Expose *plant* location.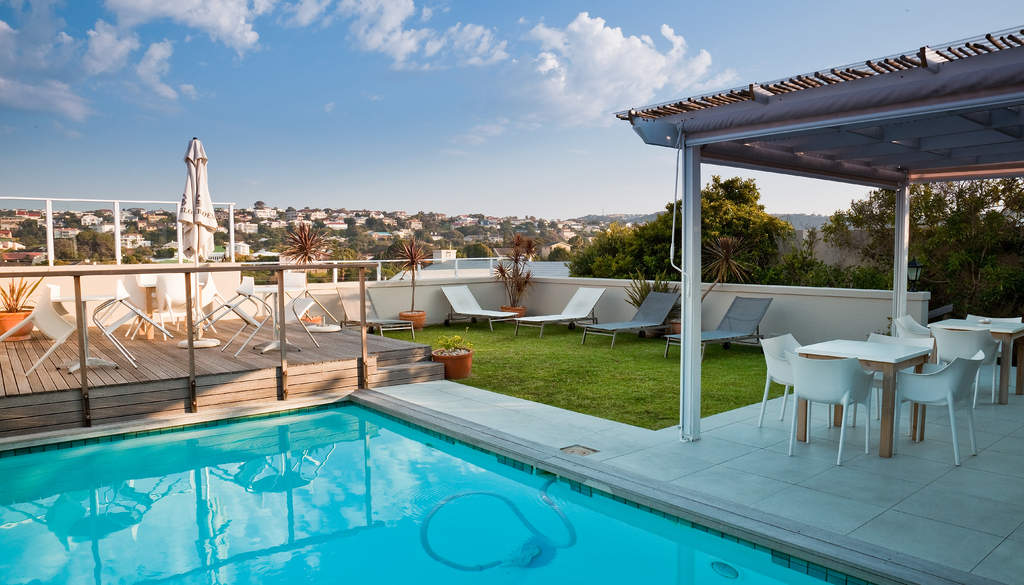
Exposed at <box>621,268,680,321</box>.
